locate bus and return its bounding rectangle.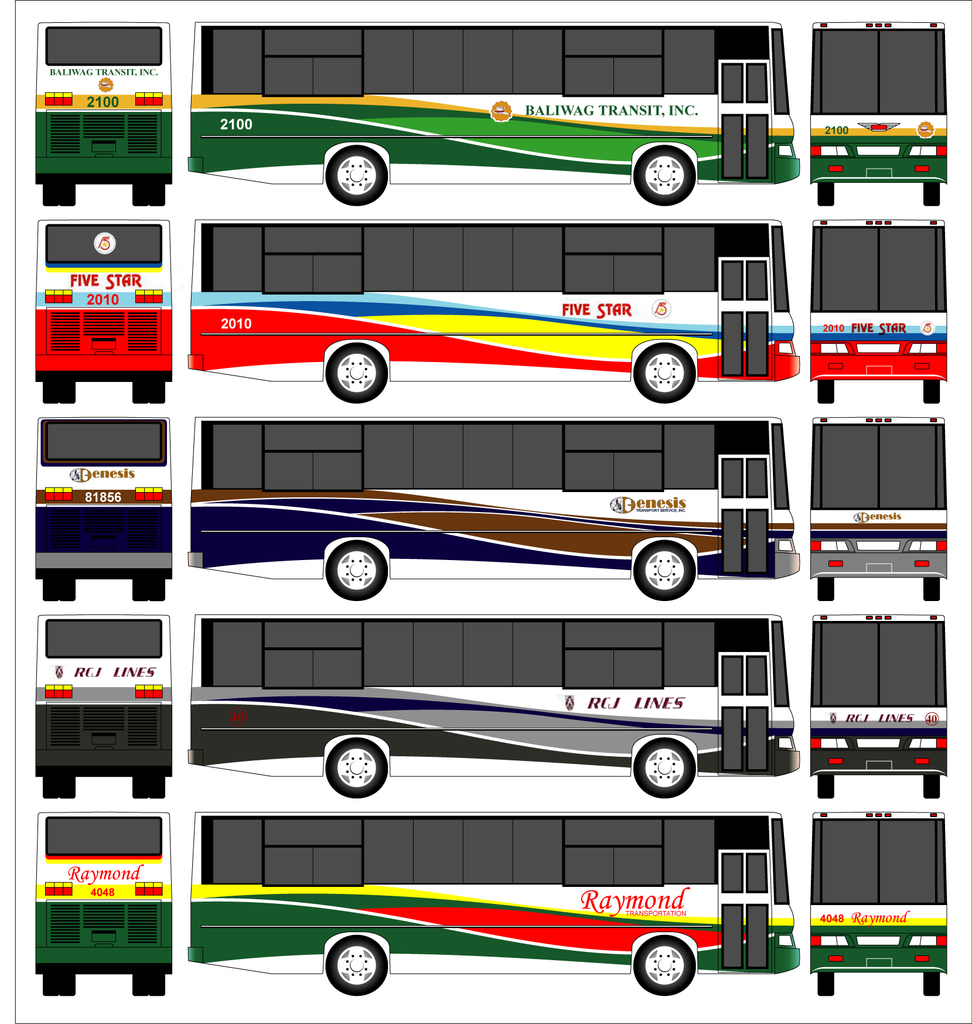
bbox(185, 214, 803, 401).
